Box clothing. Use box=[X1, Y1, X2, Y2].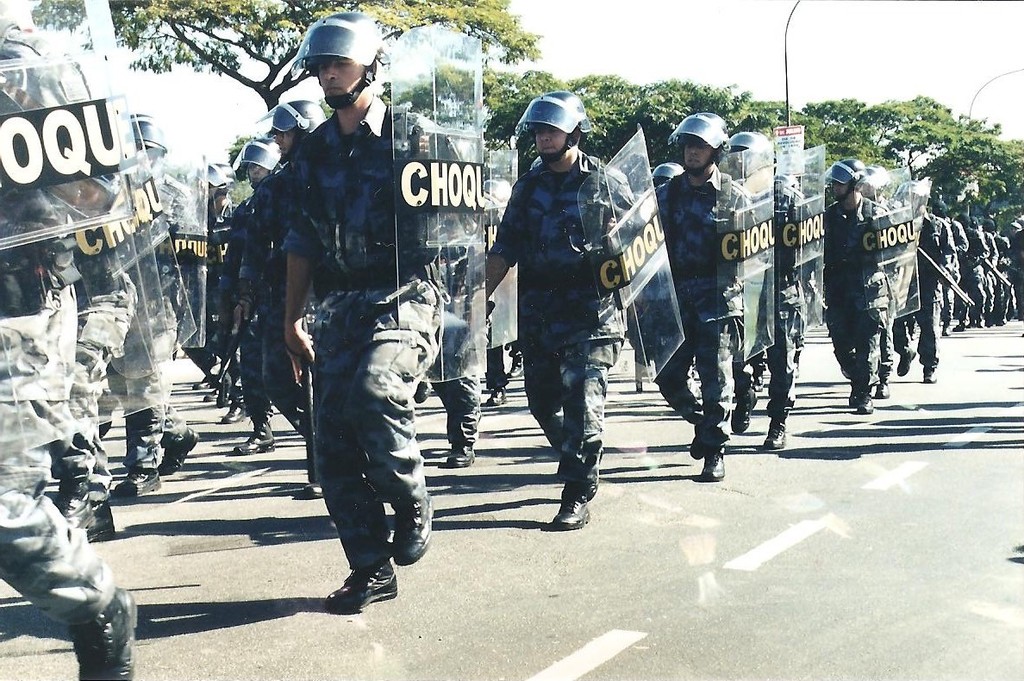
box=[950, 222, 971, 305].
